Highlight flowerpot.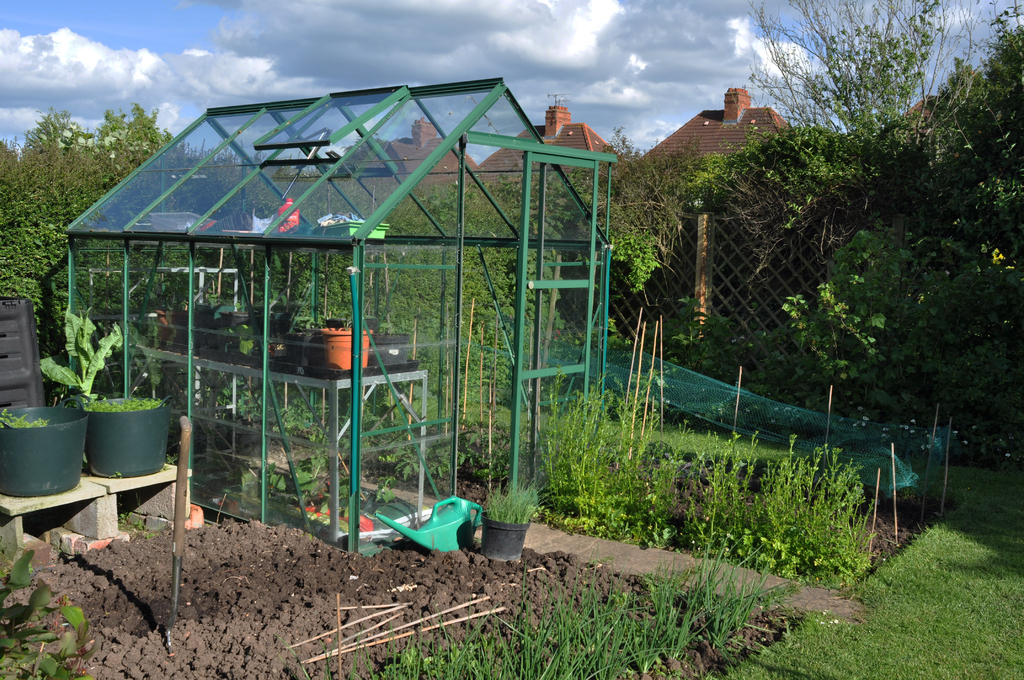
Highlighted region: 374, 332, 408, 368.
